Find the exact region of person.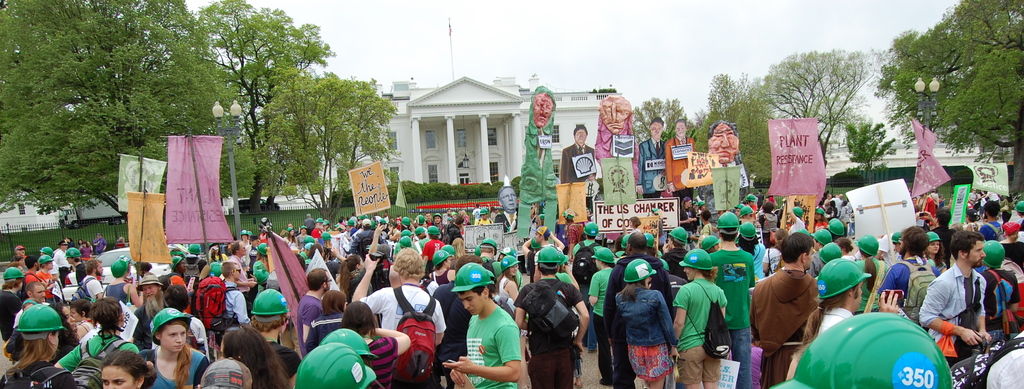
Exact region: BBox(749, 235, 819, 388).
